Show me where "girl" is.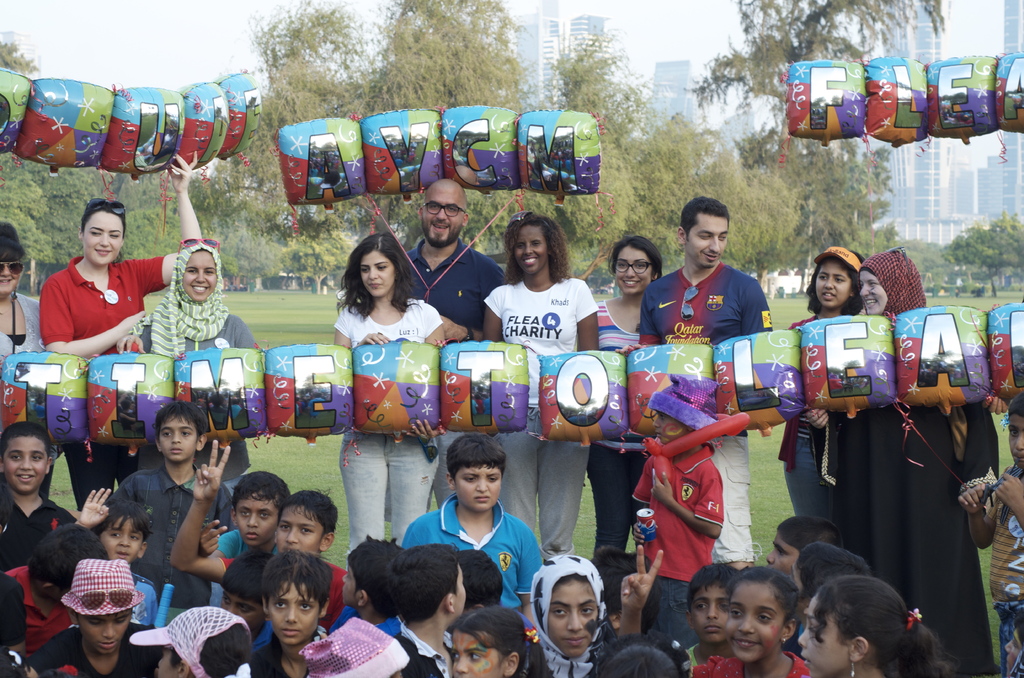
"girl" is at locate(332, 232, 446, 554).
